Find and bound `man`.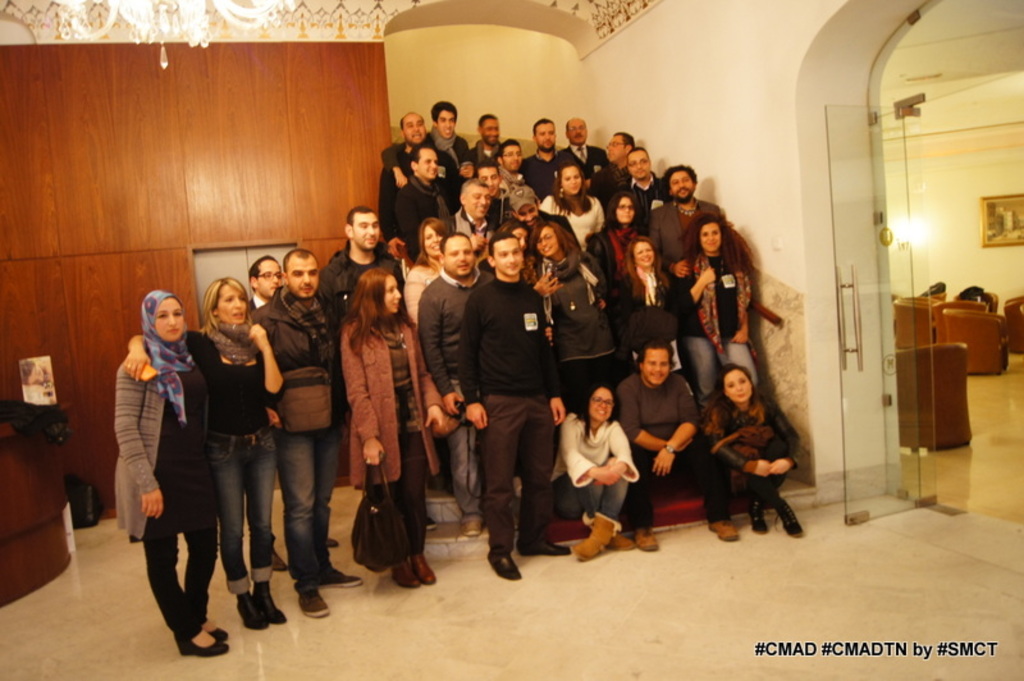
Bound: [x1=625, y1=348, x2=742, y2=563].
